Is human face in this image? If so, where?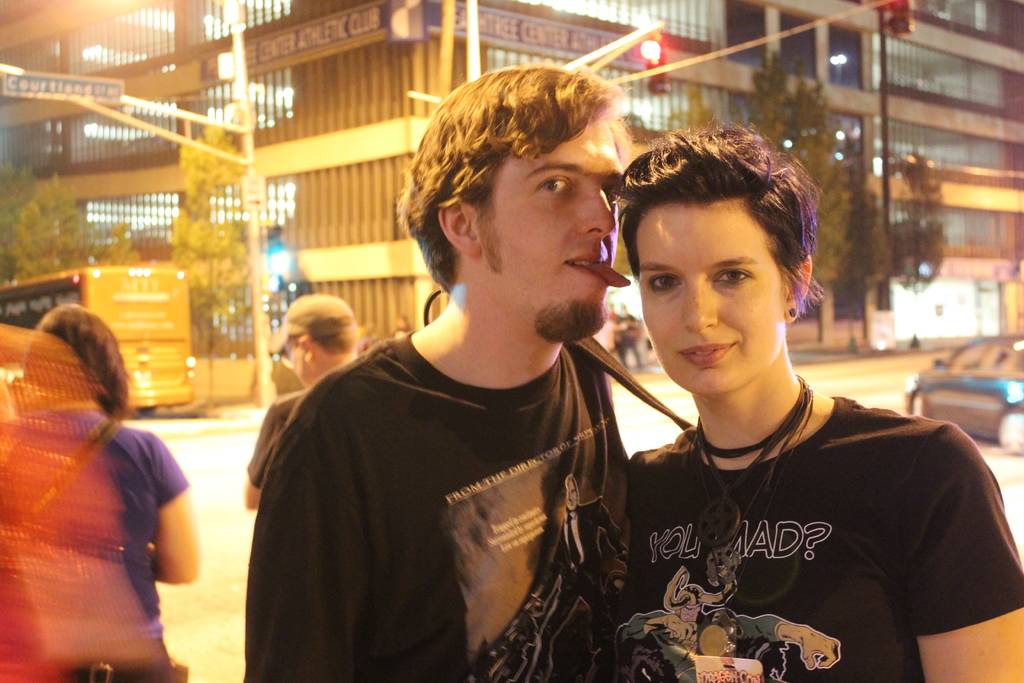
Yes, at {"x1": 636, "y1": 195, "x2": 790, "y2": 391}.
